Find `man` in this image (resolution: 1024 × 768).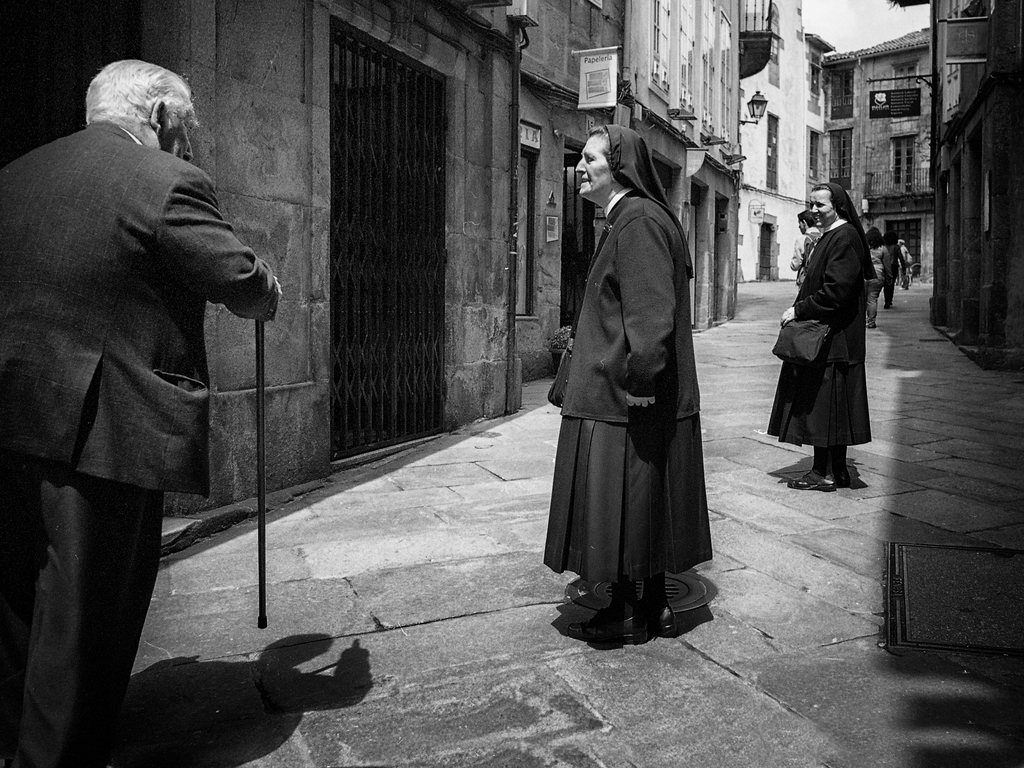
{"x1": 790, "y1": 208, "x2": 816, "y2": 279}.
